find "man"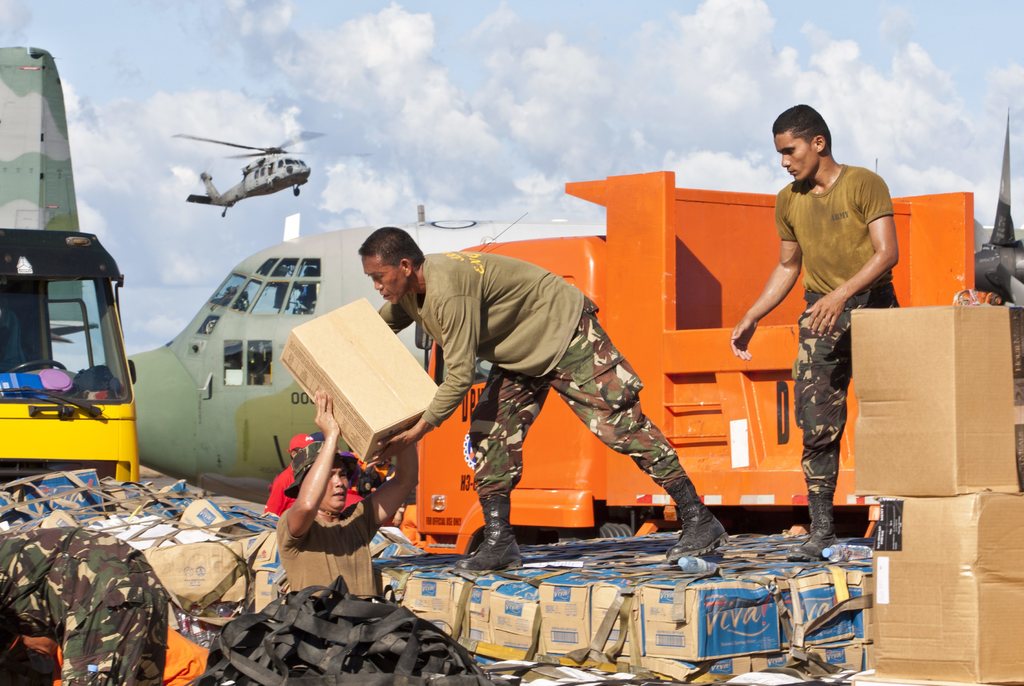
[728,103,900,553]
